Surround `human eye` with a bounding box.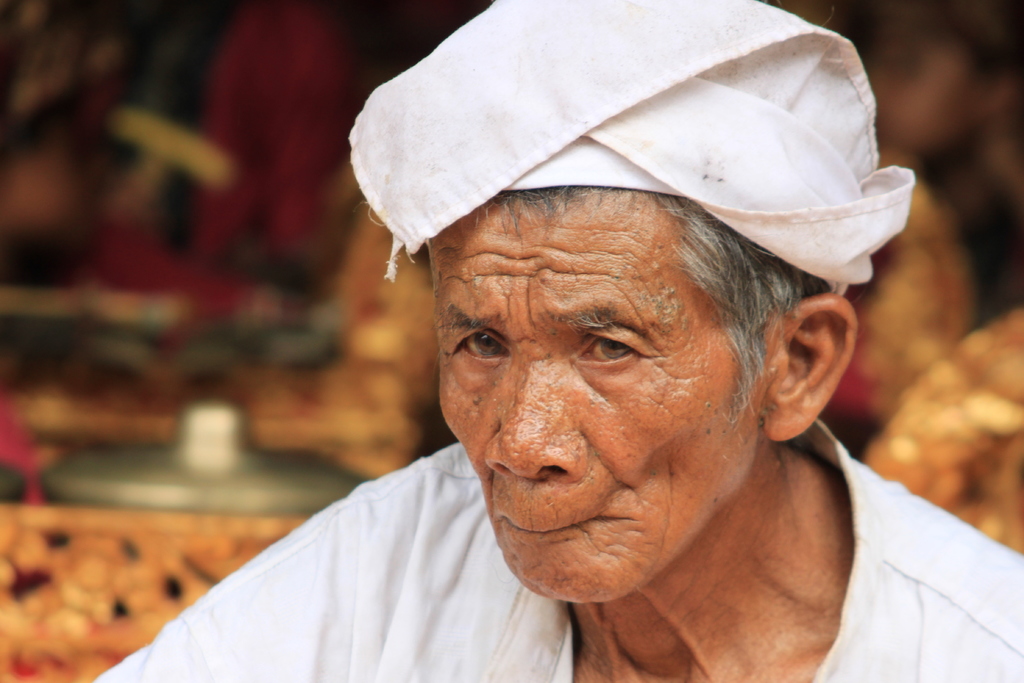
<box>566,324,656,374</box>.
